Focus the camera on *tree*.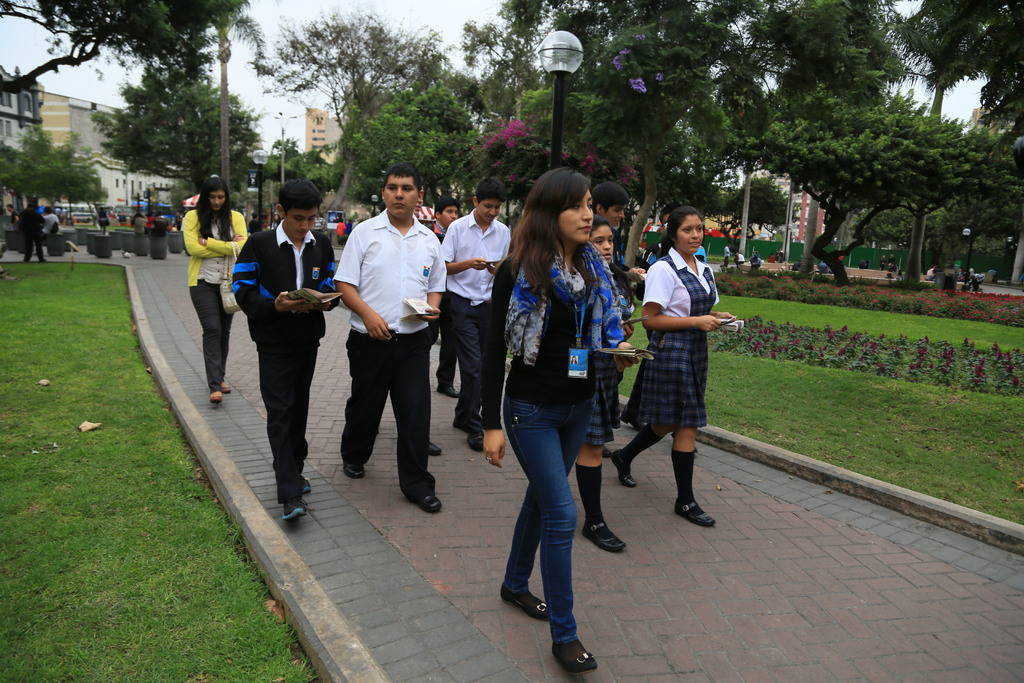
Focus region: (x1=99, y1=68, x2=262, y2=201).
